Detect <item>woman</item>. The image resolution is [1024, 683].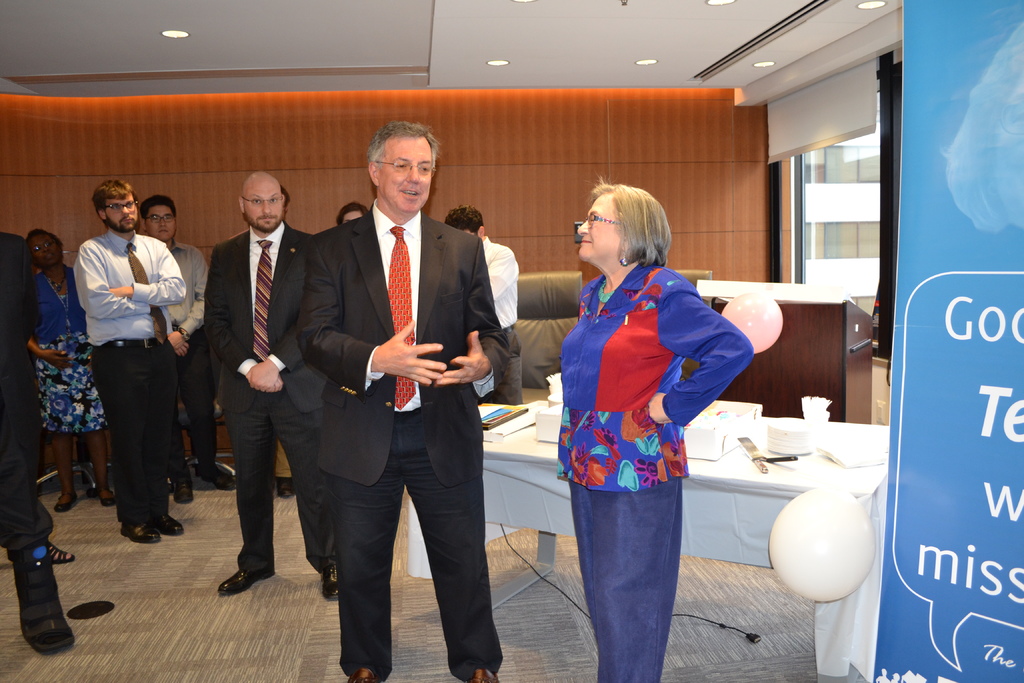
(26,227,116,509).
